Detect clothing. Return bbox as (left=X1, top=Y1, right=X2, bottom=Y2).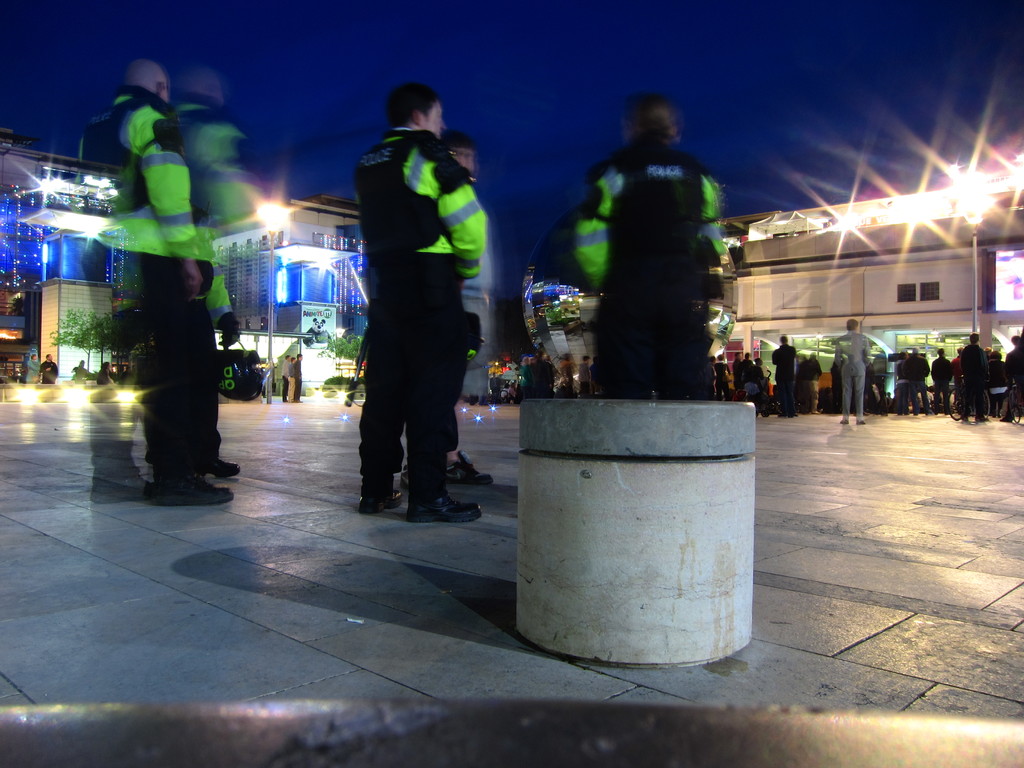
(left=596, top=154, right=700, bottom=368).
